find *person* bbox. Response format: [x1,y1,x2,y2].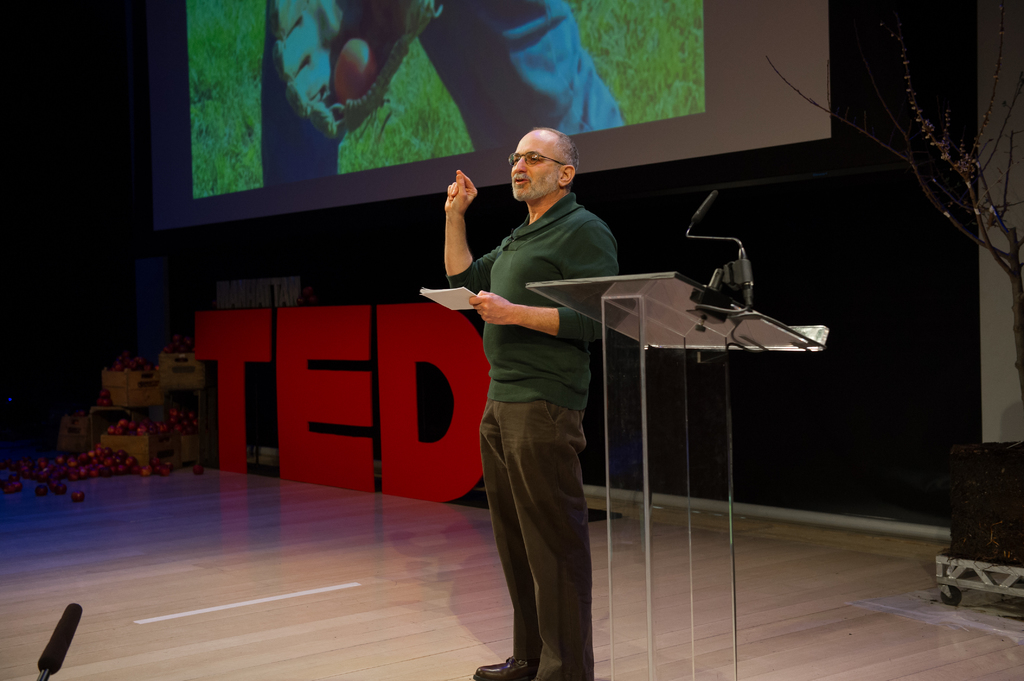
[443,118,620,655].
